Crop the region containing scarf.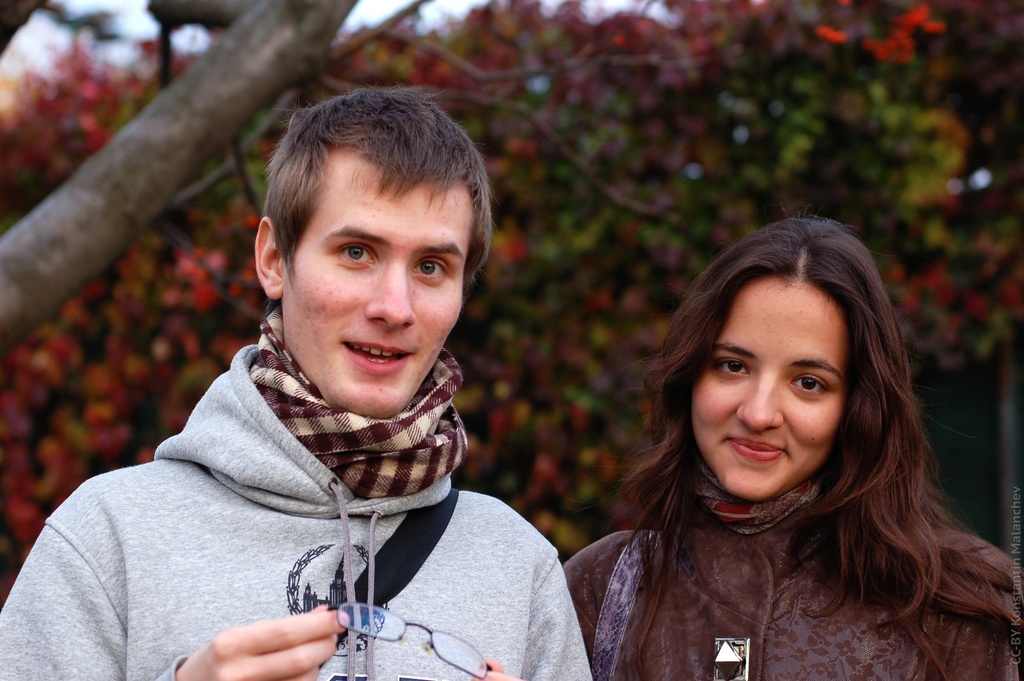
Crop region: pyautogui.locateOnScreen(687, 457, 820, 535).
